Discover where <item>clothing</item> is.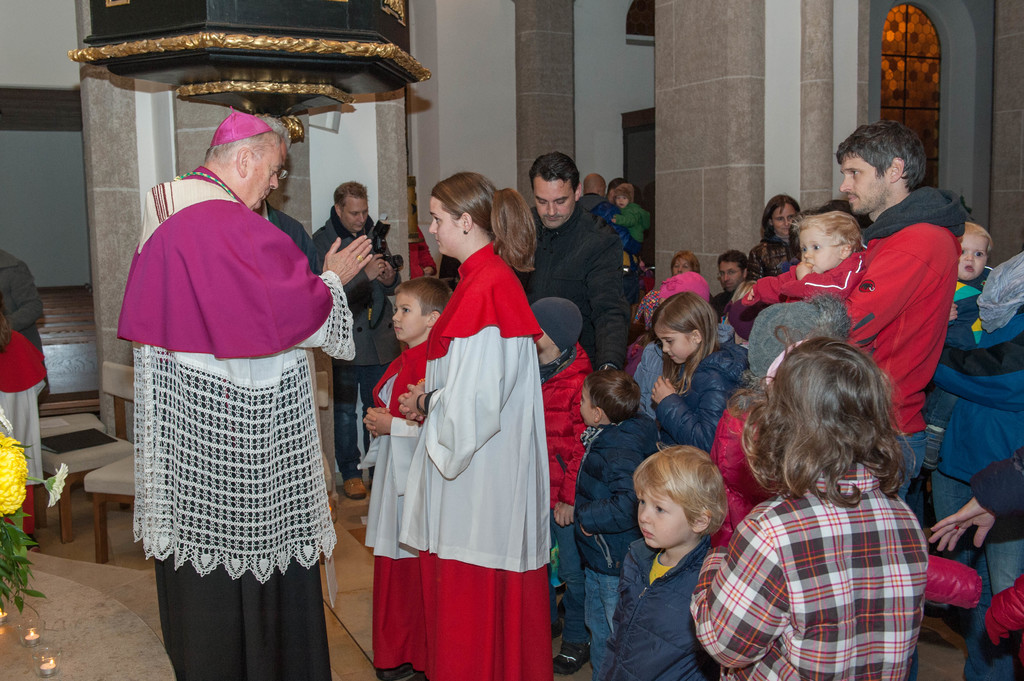
Discovered at 0 398 43 541.
